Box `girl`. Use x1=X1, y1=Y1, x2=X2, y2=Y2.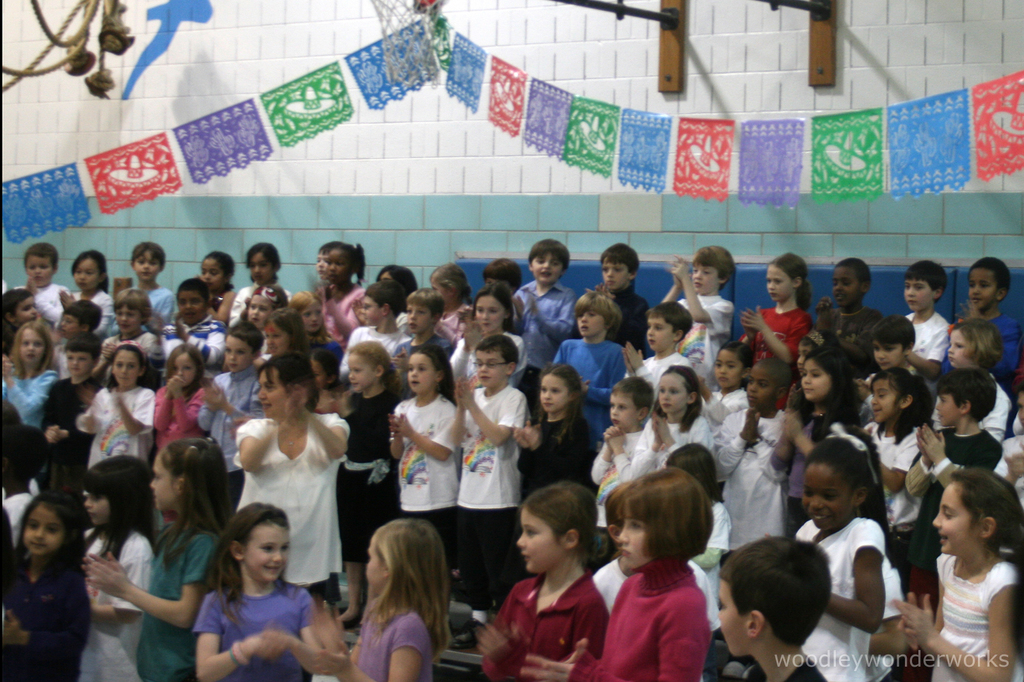
x1=876, y1=470, x2=1023, y2=681.
